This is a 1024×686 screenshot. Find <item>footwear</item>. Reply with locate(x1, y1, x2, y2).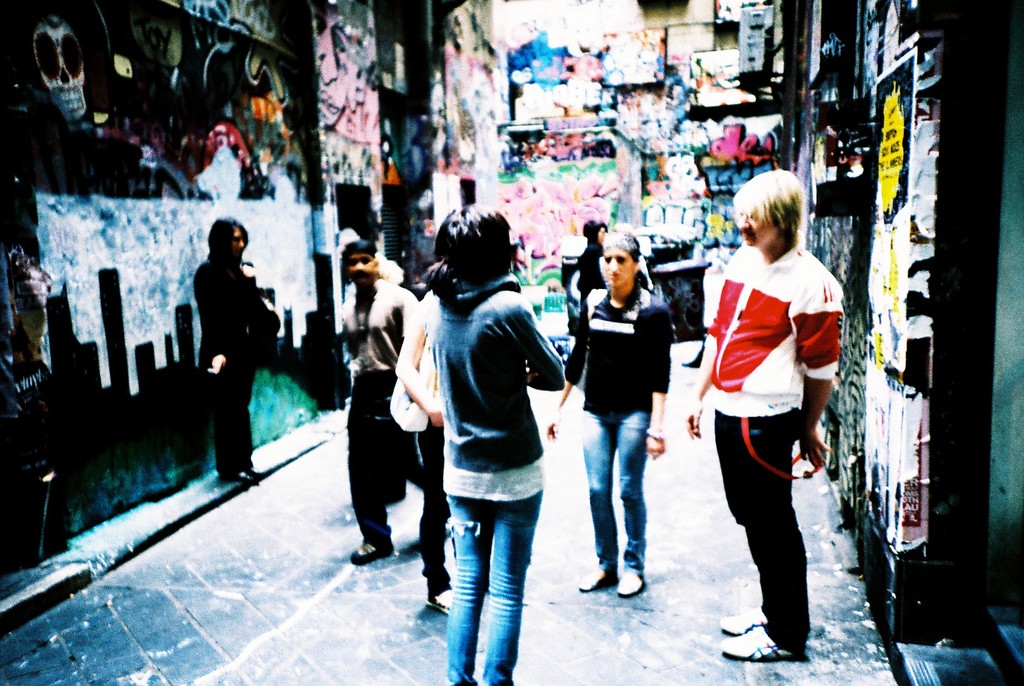
locate(619, 573, 645, 600).
